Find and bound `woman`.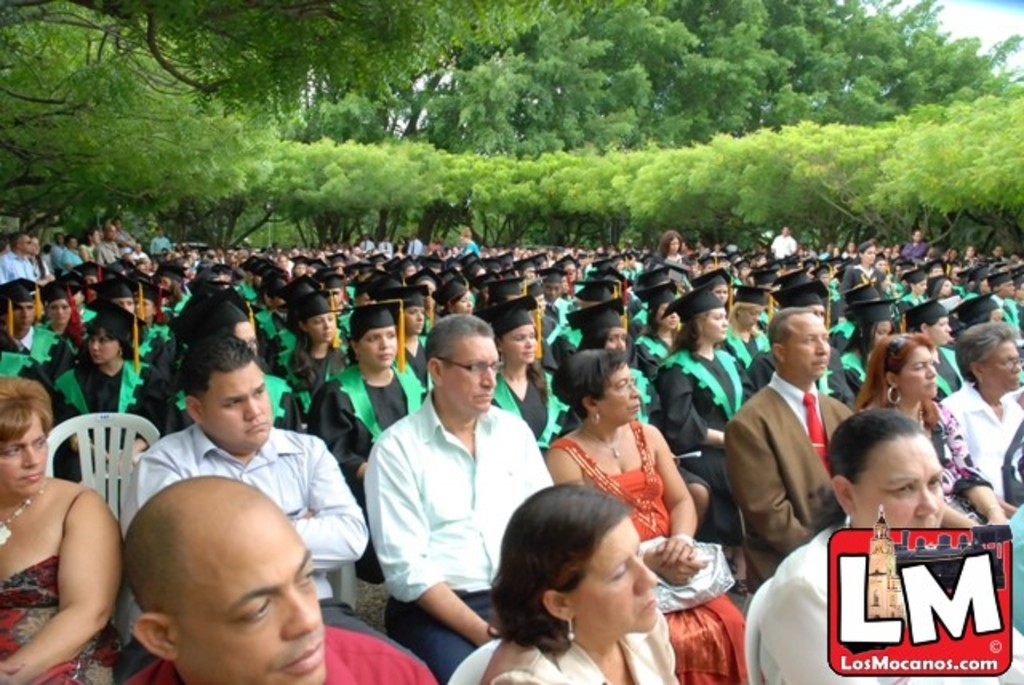
Bound: [left=838, top=240, right=882, bottom=282].
